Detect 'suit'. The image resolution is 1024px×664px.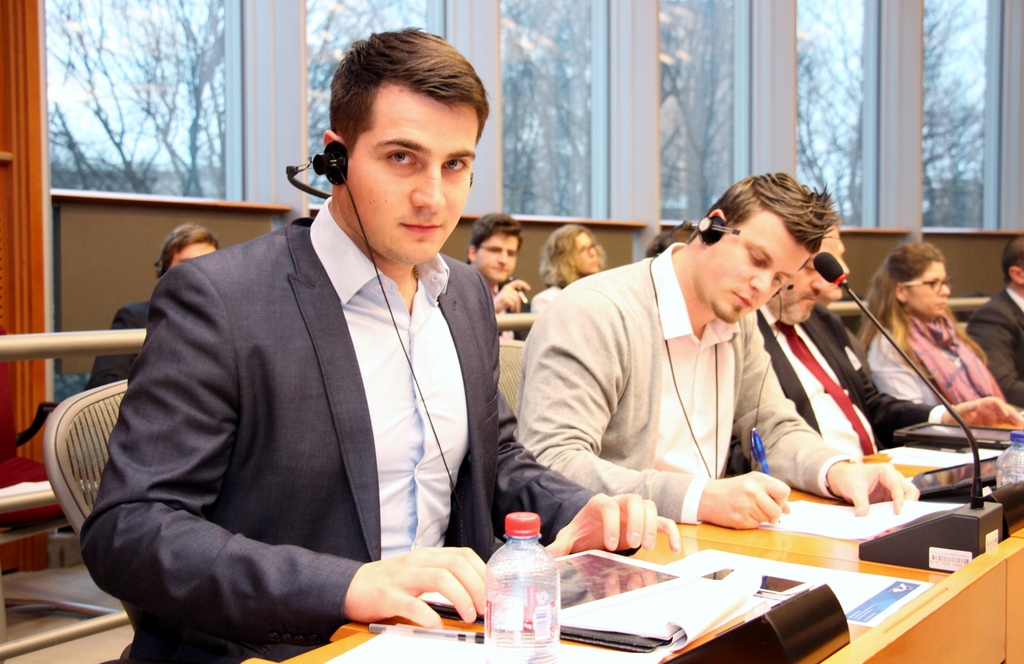
bbox=[966, 283, 1023, 408].
